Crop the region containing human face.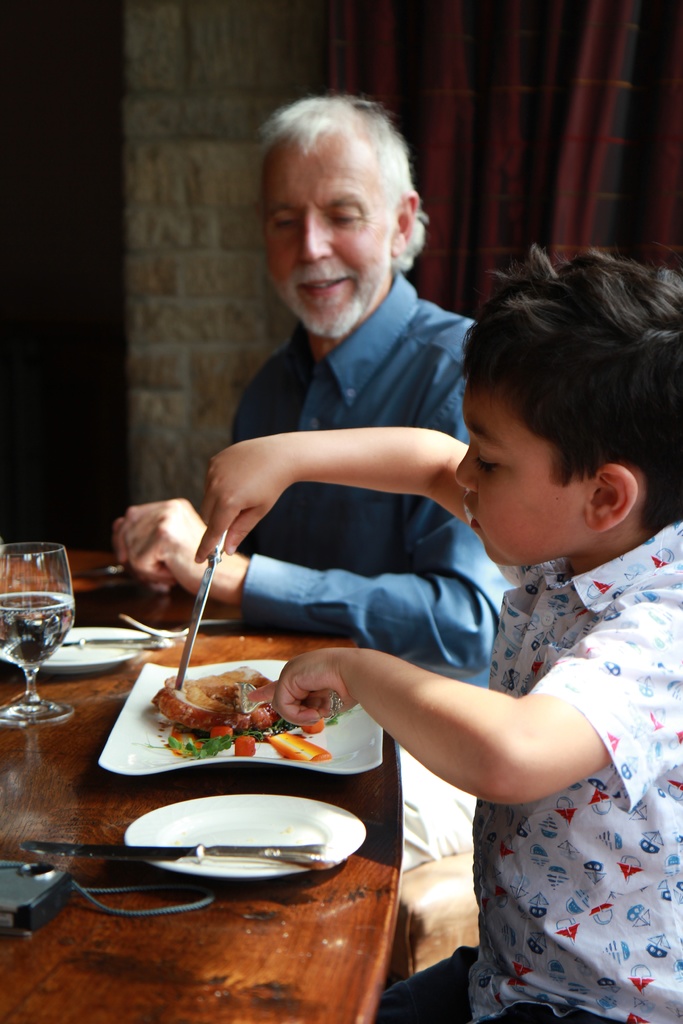
Crop region: 259, 115, 382, 351.
